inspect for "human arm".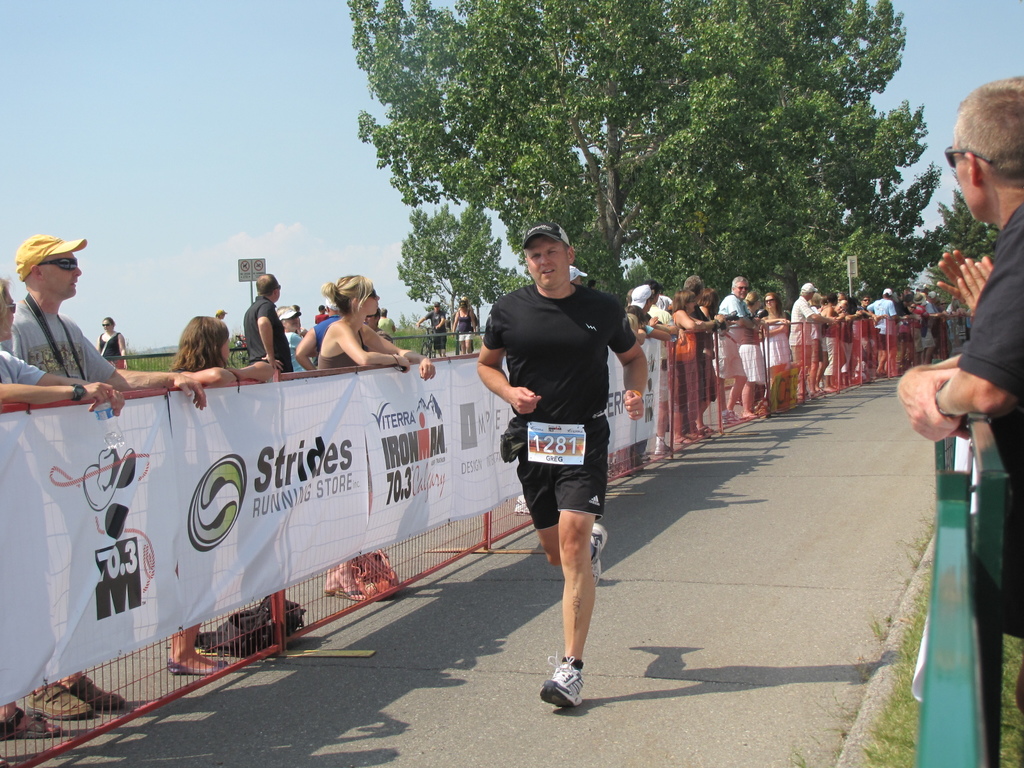
Inspection: [x1=935, y1=206, x2=1023, y2=438].
